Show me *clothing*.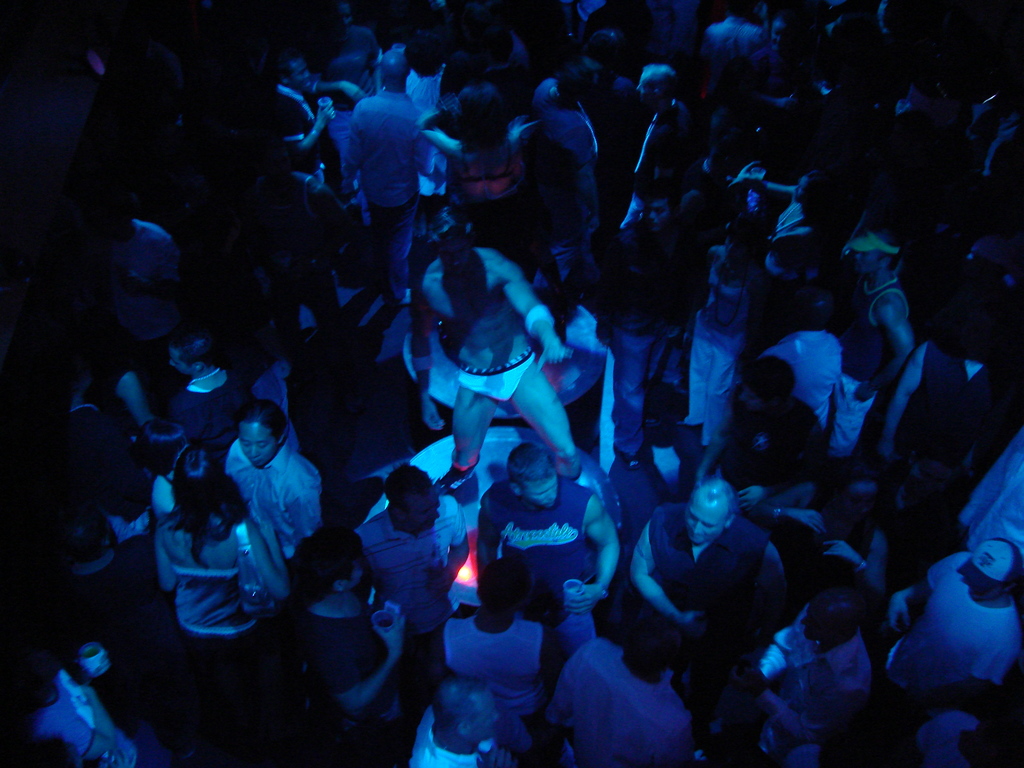
*clothing* is here: x1=349 y1=76 x2=429 y2=290.
